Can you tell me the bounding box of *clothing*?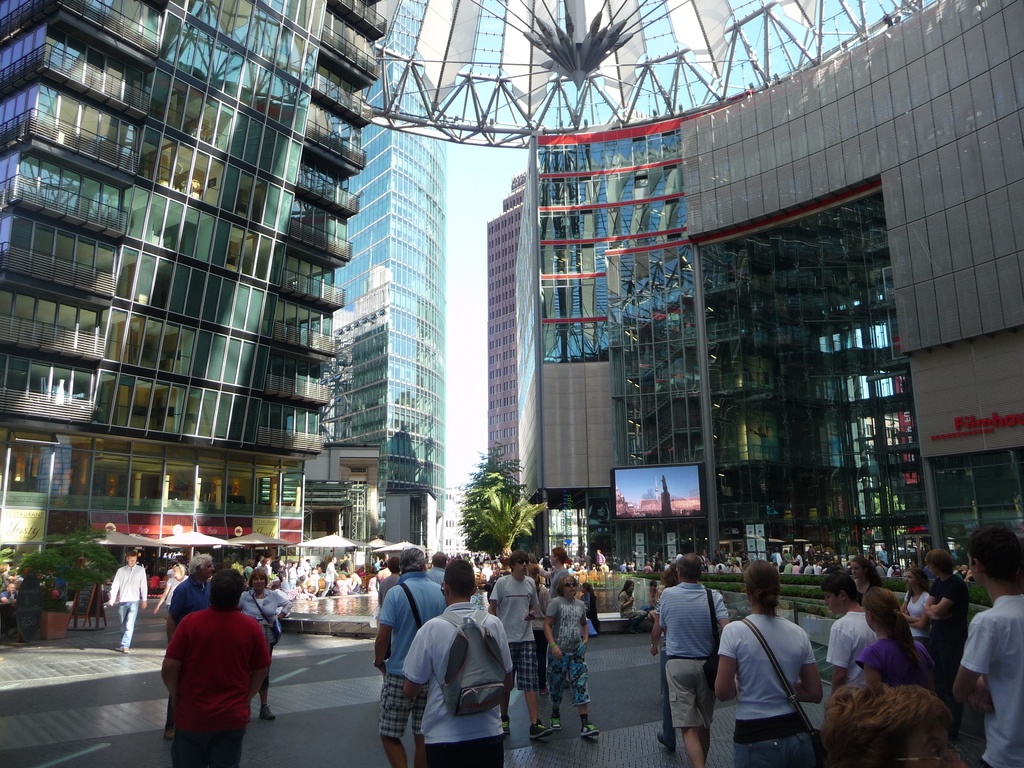
crop(165, 574, 188, 602).
